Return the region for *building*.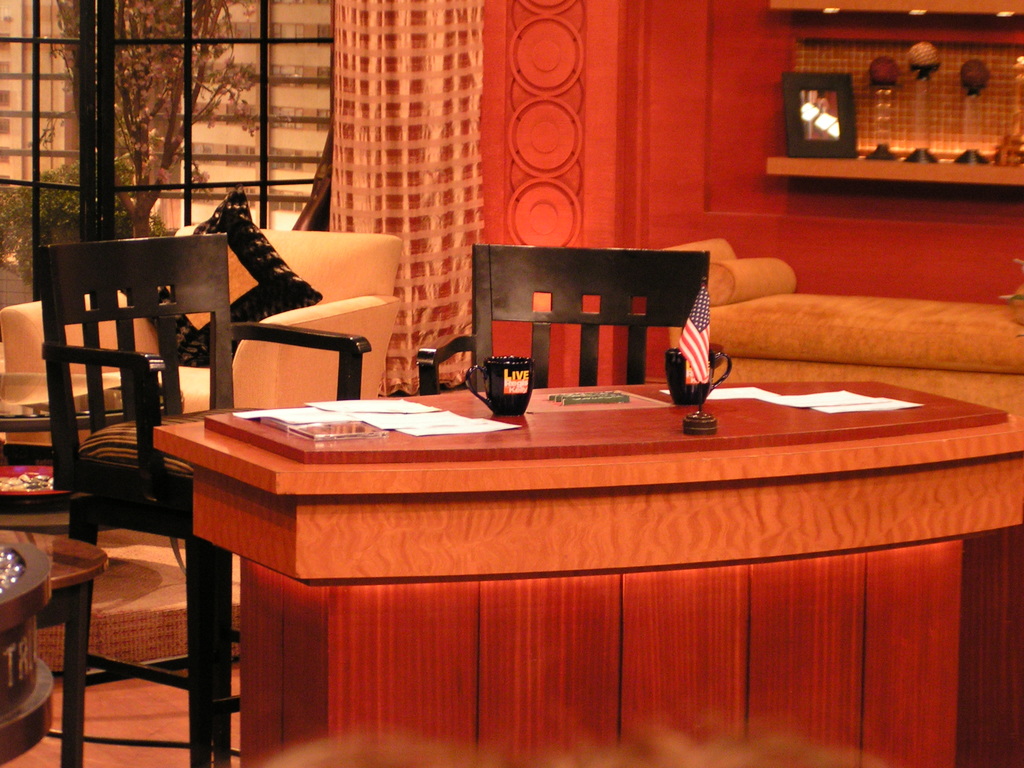
0, 0, 1023, 767.
